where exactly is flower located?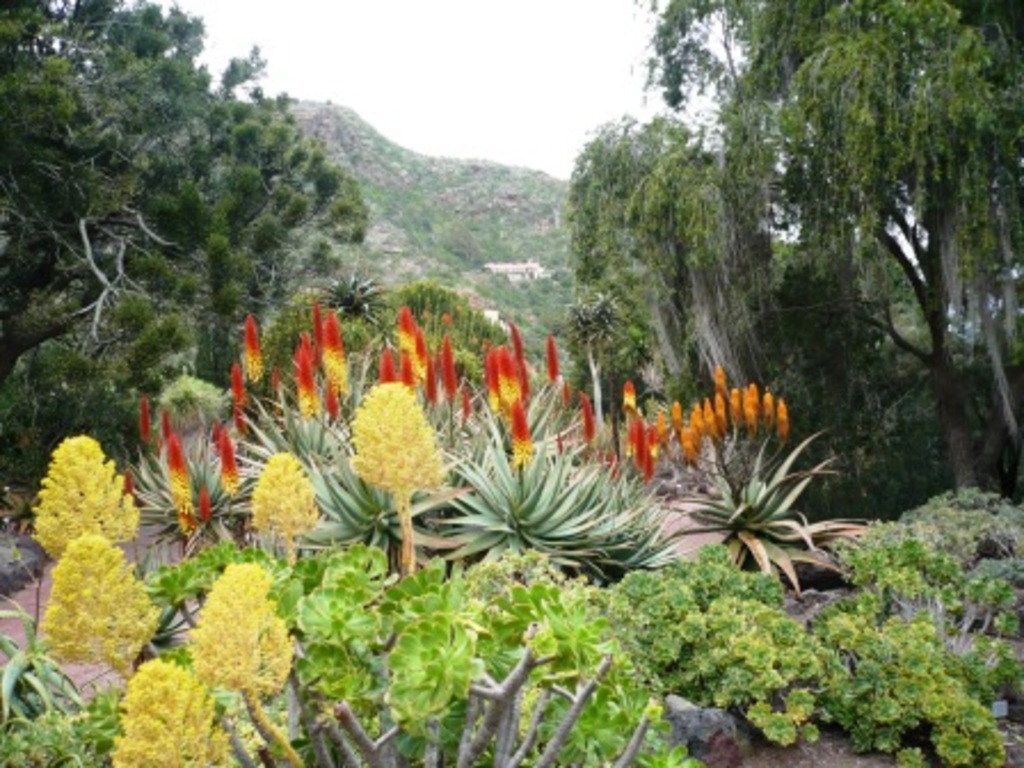
Its bounding box is <bbox>105, 649, 229, 766</bbox>.
